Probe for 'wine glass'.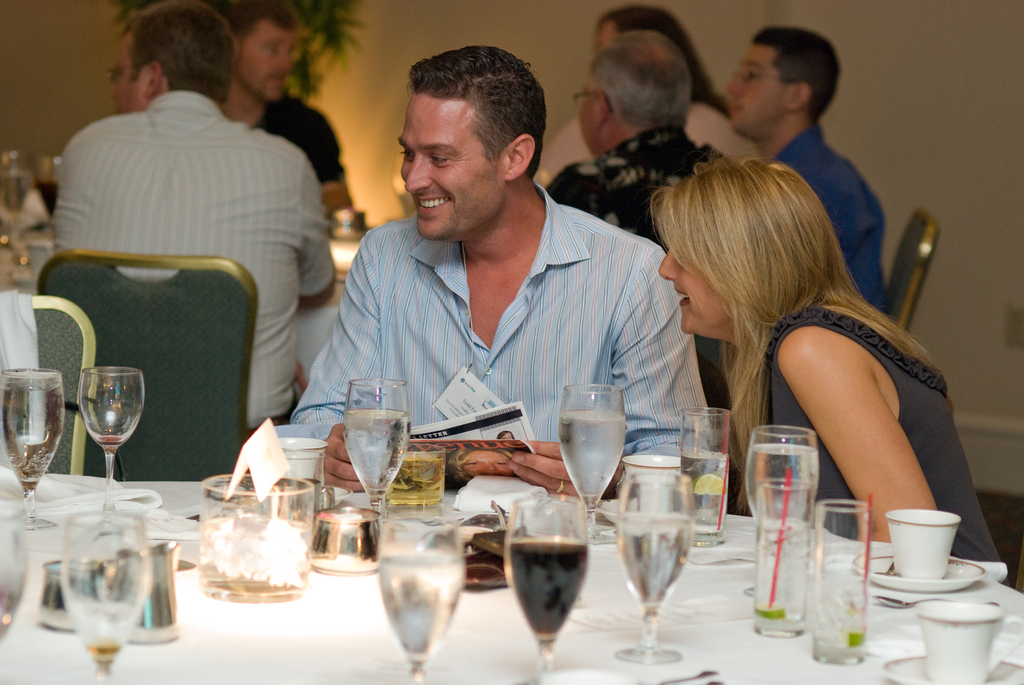
Probe result: {"x1": 617, "y1": 469, "x2": 681, "y2": 669}.
